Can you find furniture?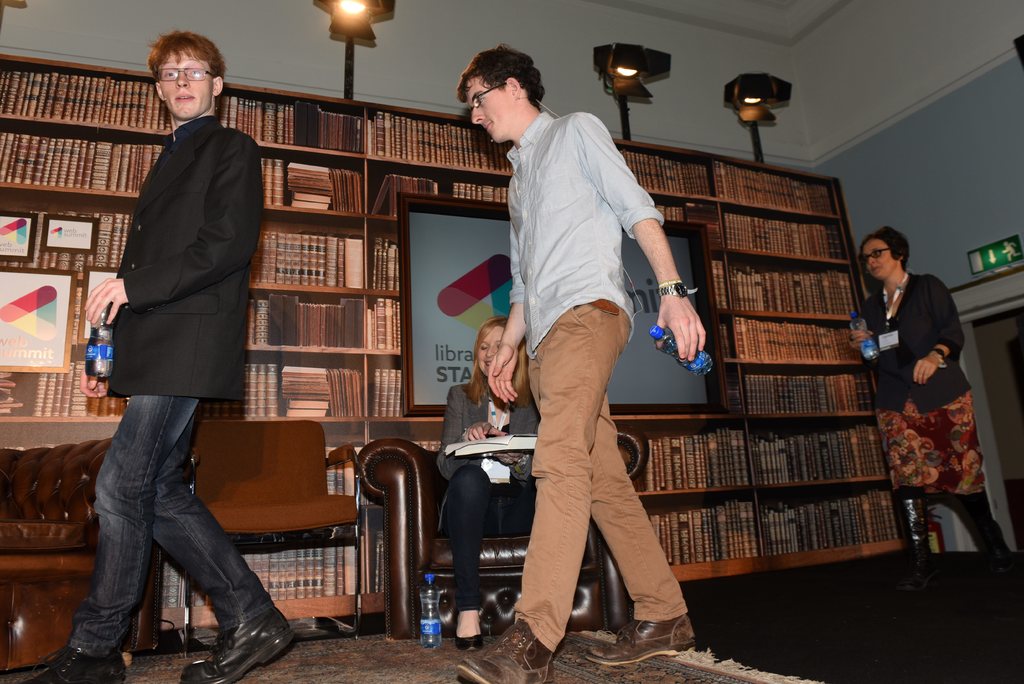
Yes, bounding box: bbox(0, 436, 158, 673).
